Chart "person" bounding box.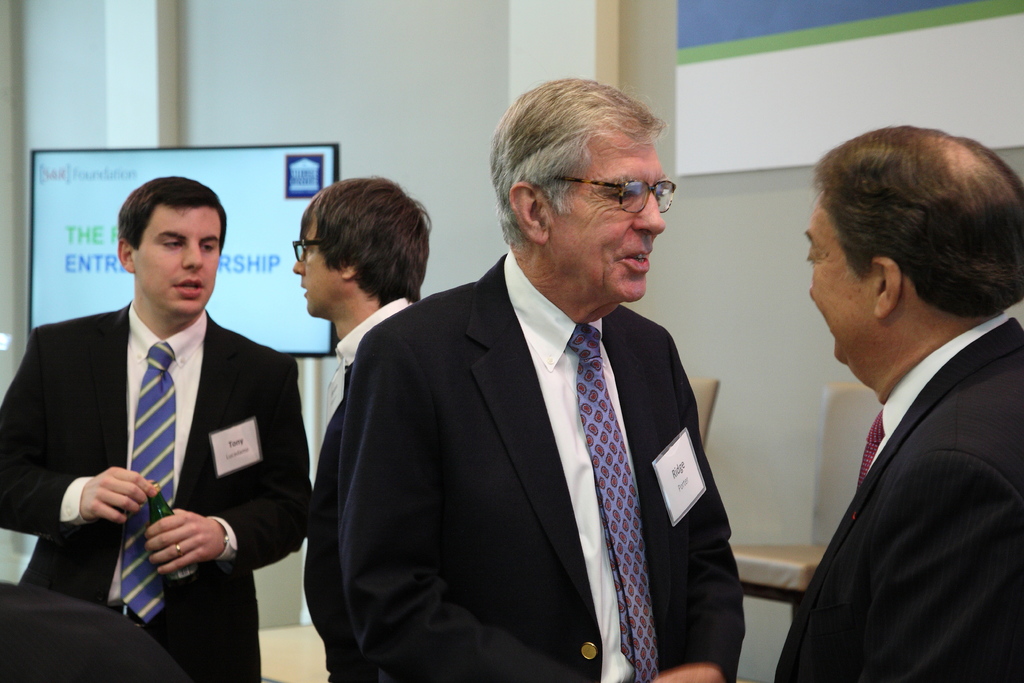
Charted: 333:70:737:682.
